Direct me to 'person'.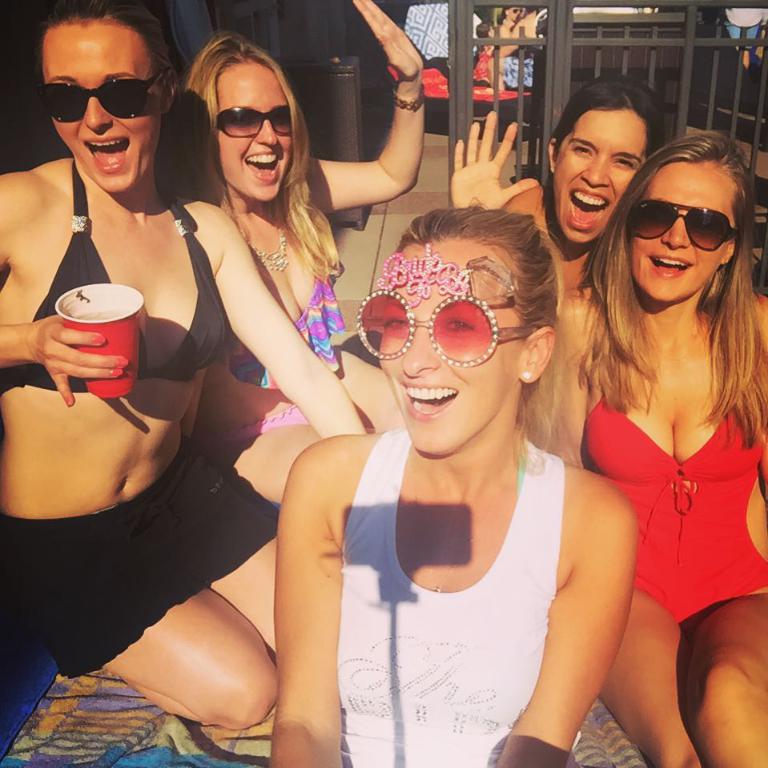
Direction: bbox=(180, 0, 408, 452).
